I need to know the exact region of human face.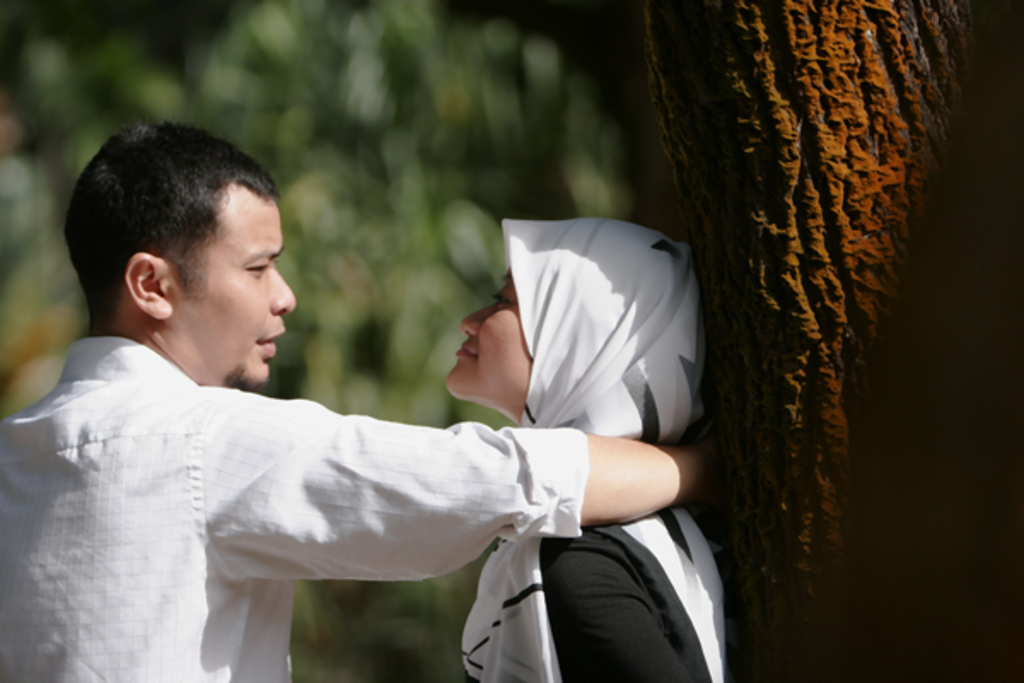
Region: (left=442, top=270, right=529, bottom=403).
